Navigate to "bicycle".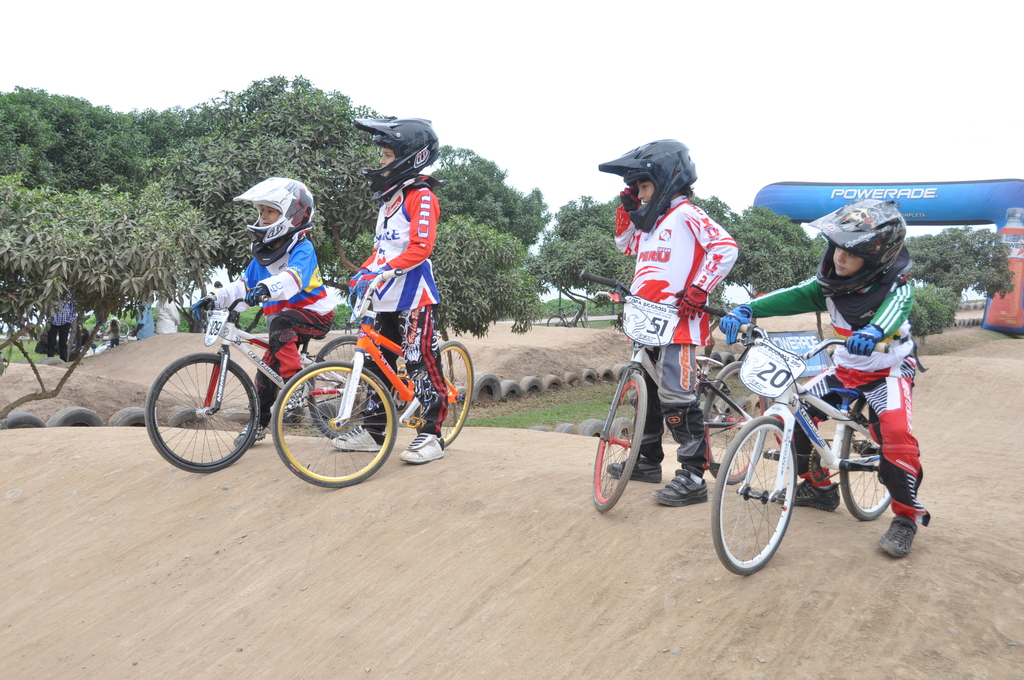
Navigation target: locate(546, 304, 591, 327).
